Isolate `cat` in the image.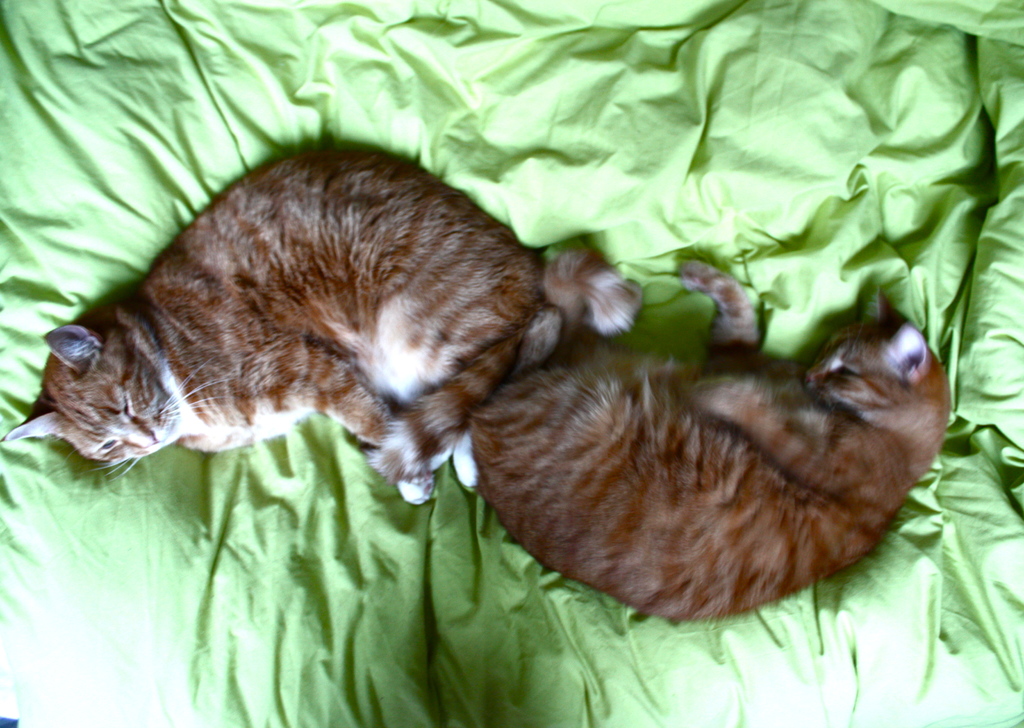
Isolated region: {"x1": 0, "y1": 141, "x2": 545, "y2": 512}.
